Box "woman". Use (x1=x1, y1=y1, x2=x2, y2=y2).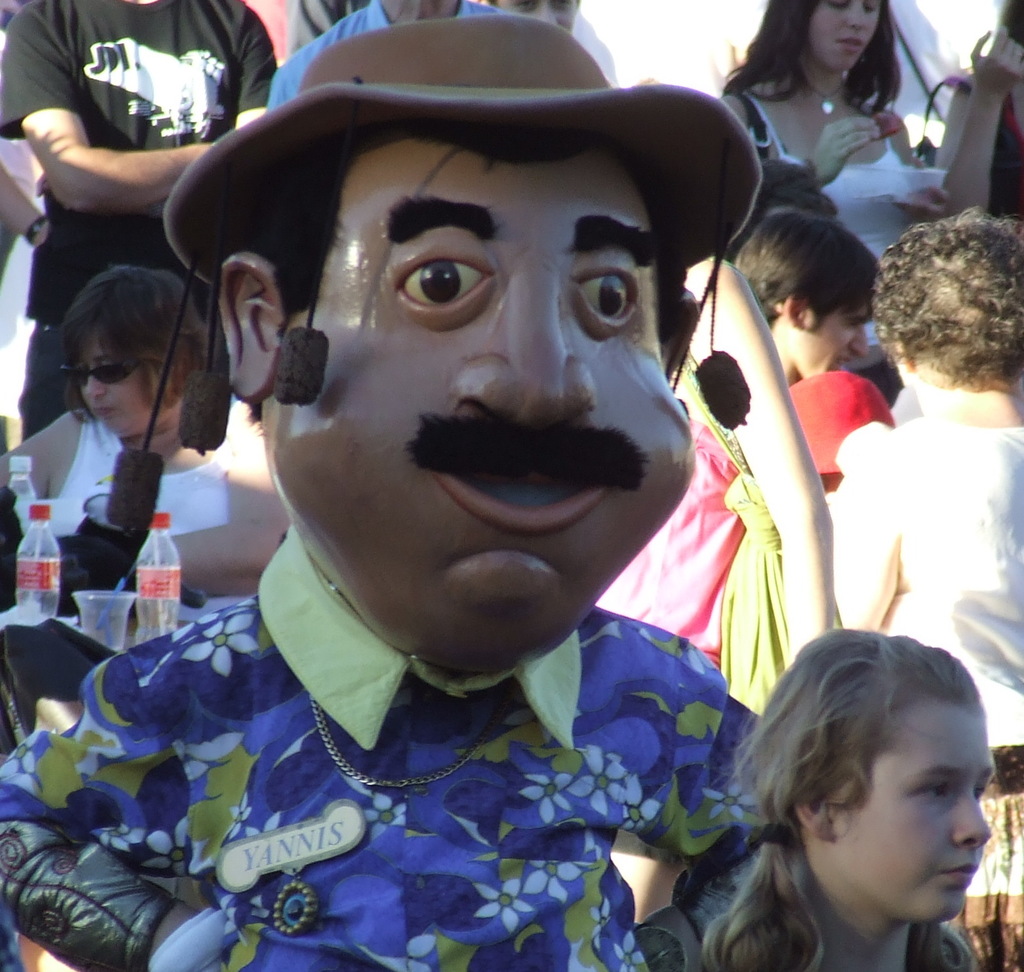
(x1=712, y1=0, x2=958, y2=403).
